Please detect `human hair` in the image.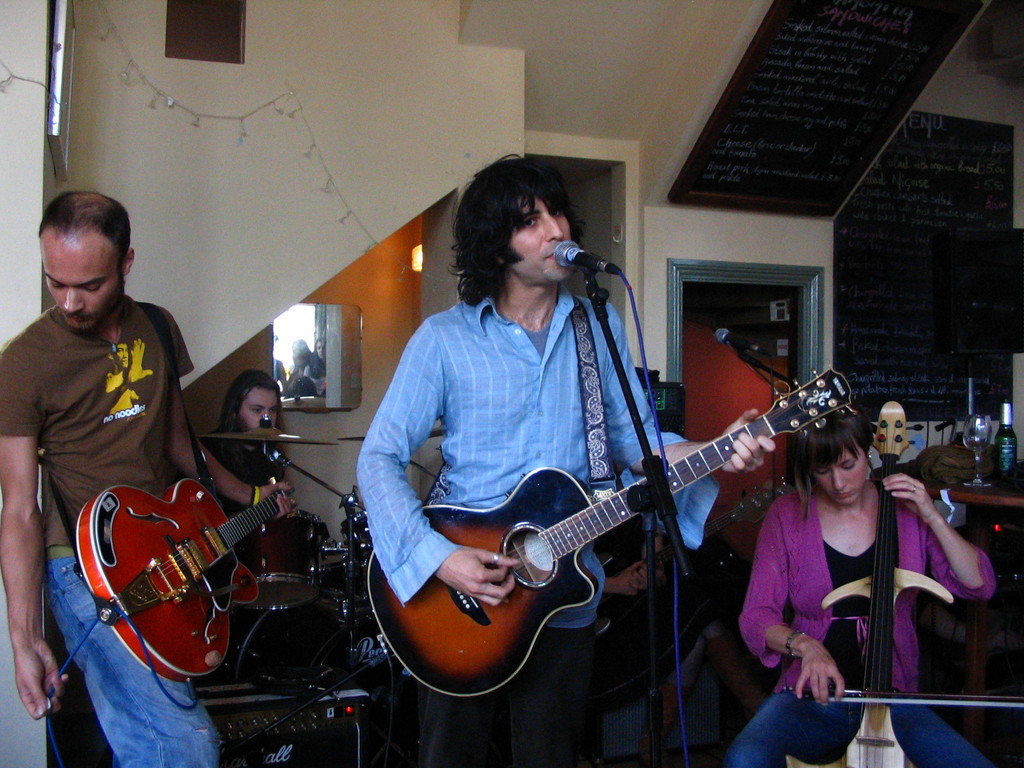
BBox(445, 170, 588, 323).
